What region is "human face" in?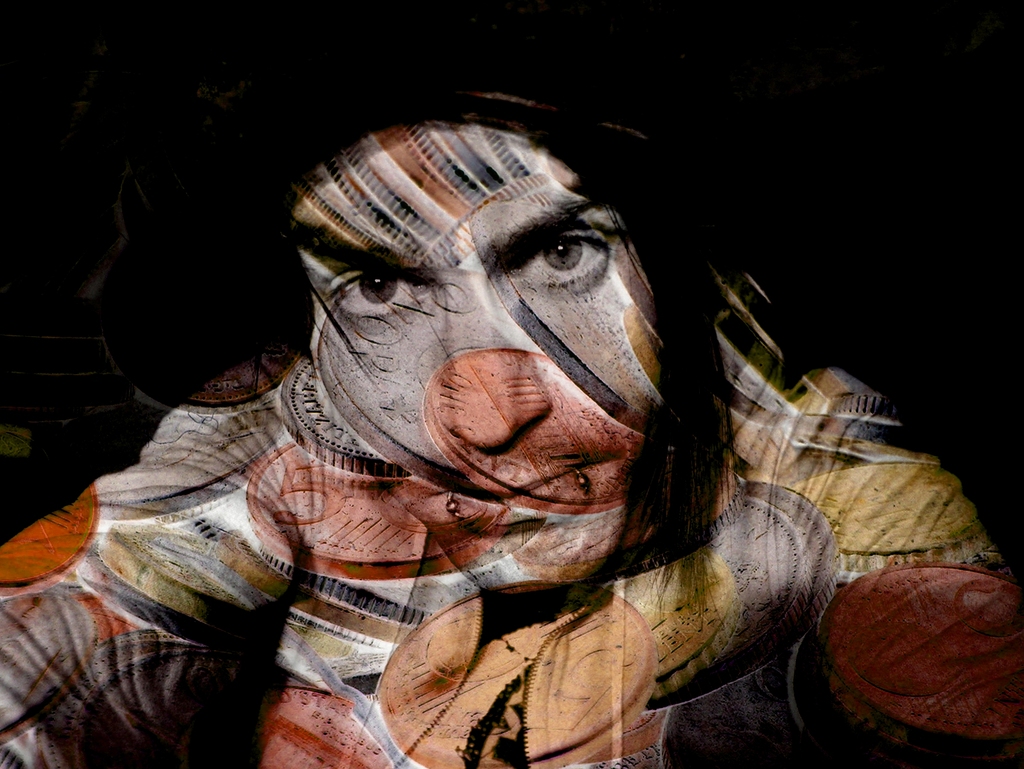
rect(287, 122, 663, 594).
